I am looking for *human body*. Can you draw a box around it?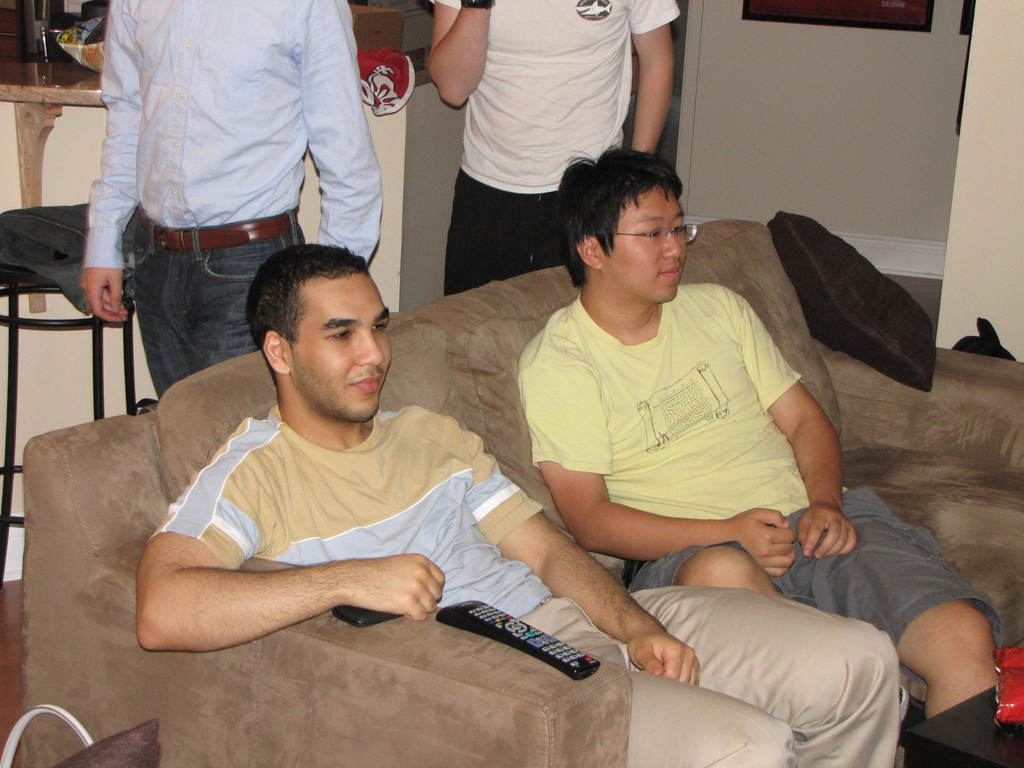
Sure, the bounding box is (left=75, top=0, right=385, bottom=399).
